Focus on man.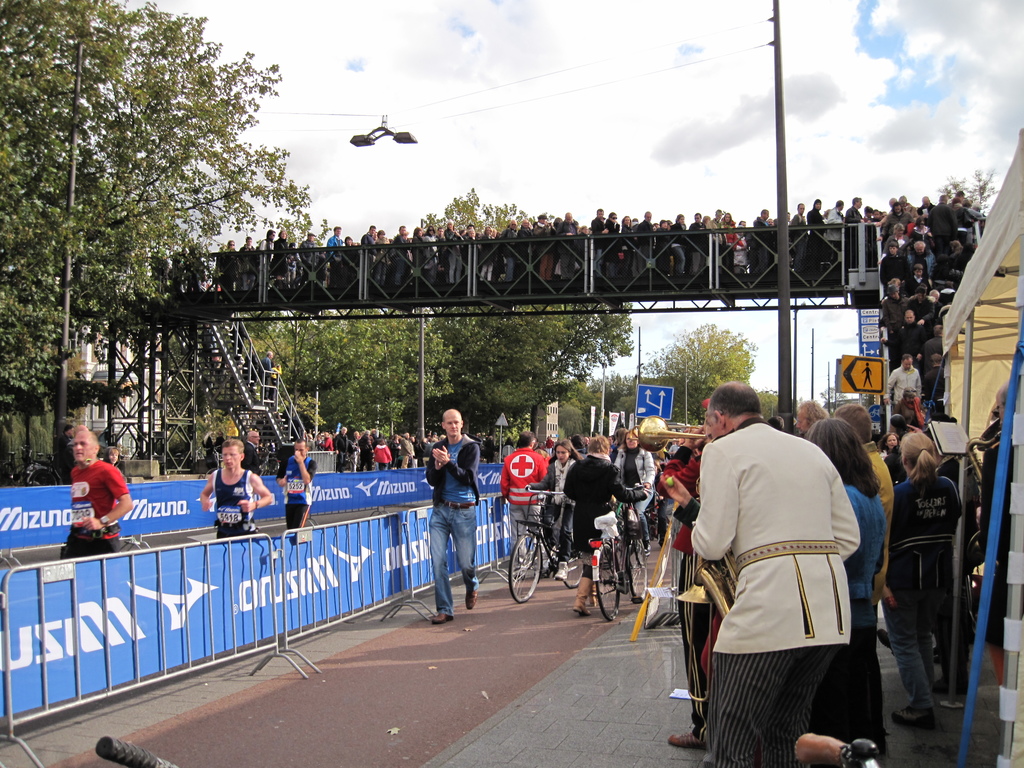
Focused at locate(583, 205, 608, 280).
